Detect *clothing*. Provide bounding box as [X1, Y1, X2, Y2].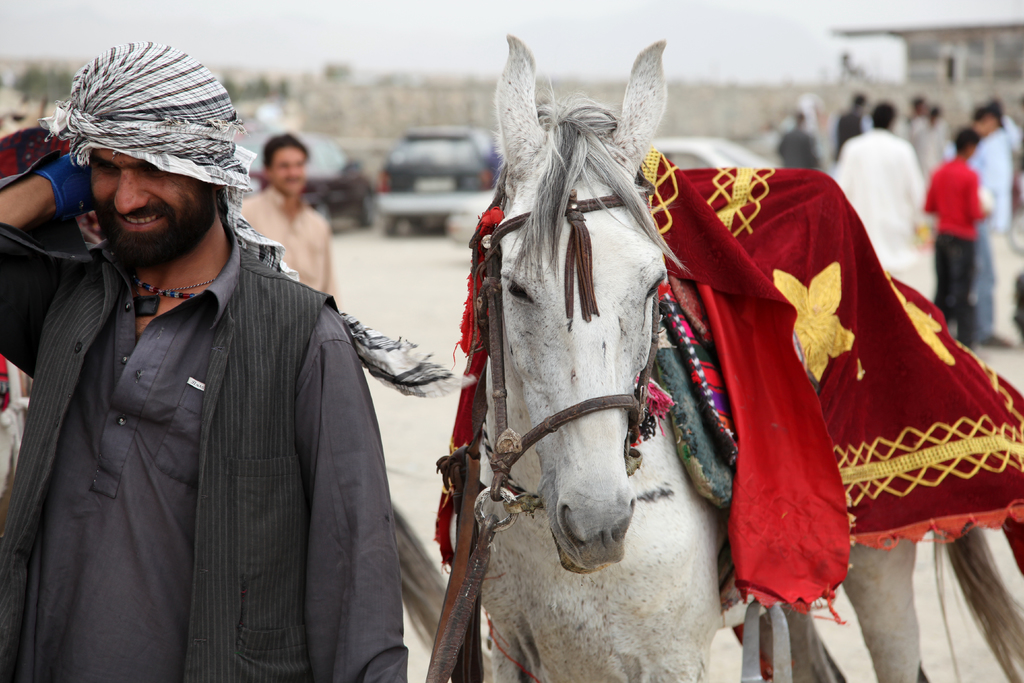
[0, 223, 408, 682].
